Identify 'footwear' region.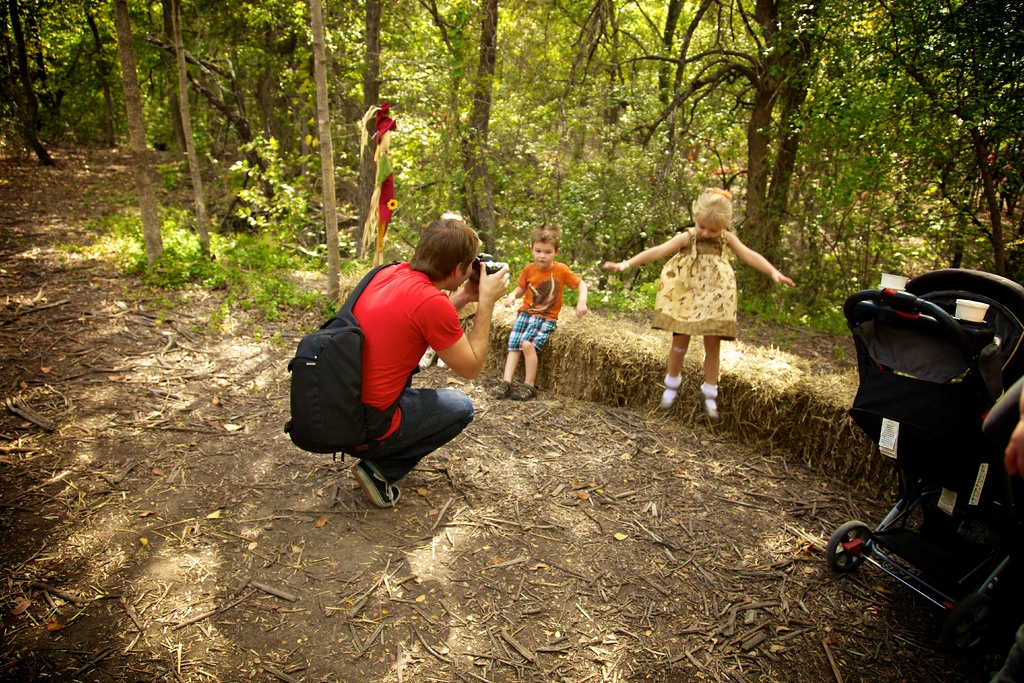
Region: (492, 379, 510, 400).
